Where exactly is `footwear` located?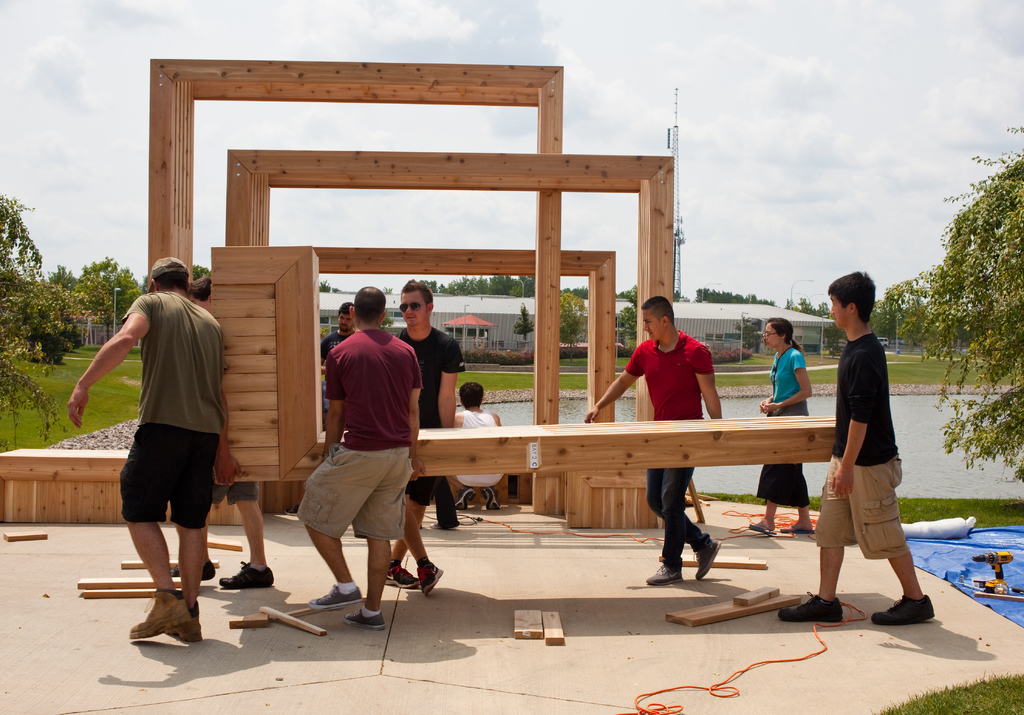
Its bounding box is detection(125, 588, 190, 638).
